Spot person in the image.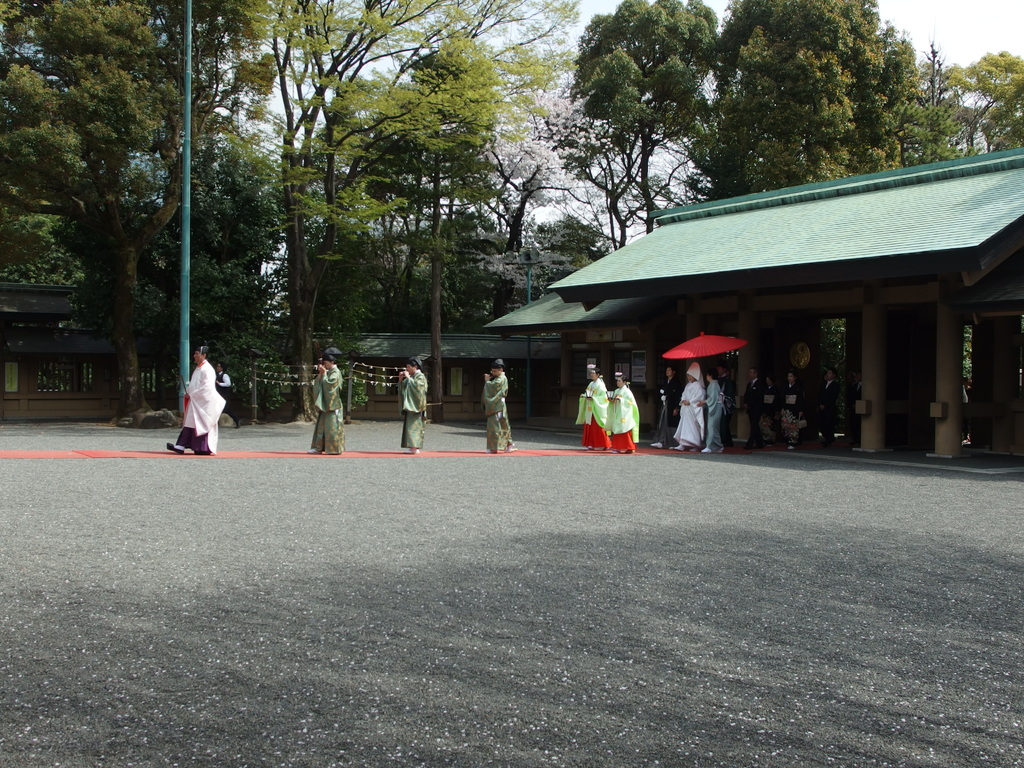
person found at (959,374,972,443).
